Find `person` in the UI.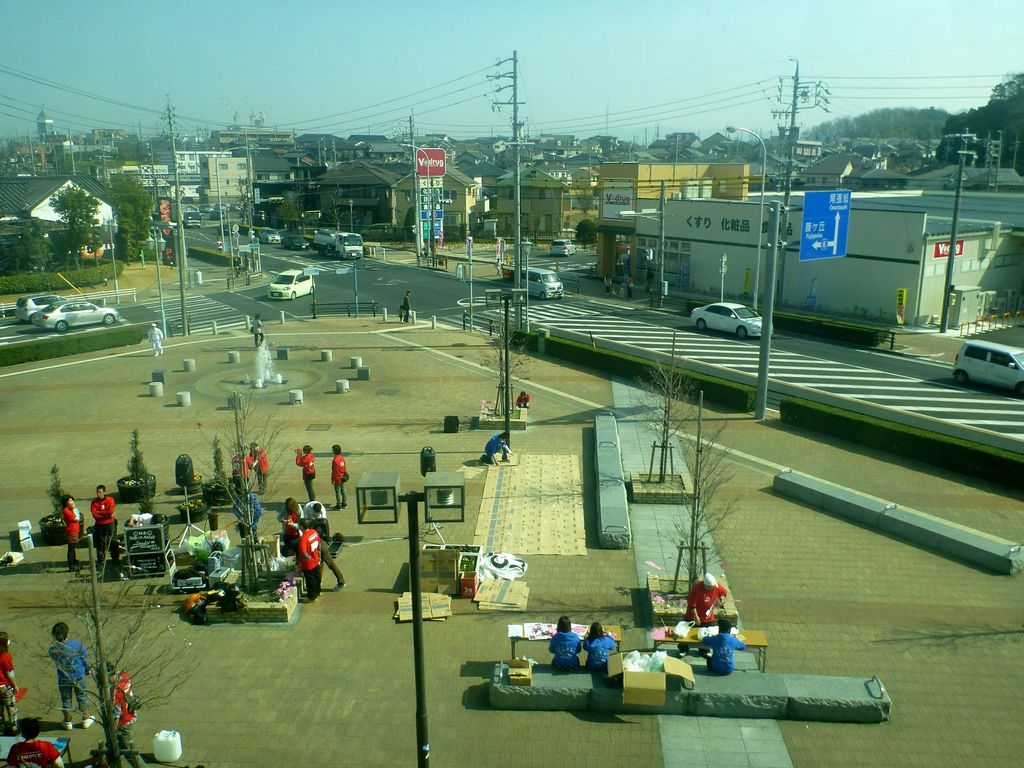
UI element at 639/266/657/296.
